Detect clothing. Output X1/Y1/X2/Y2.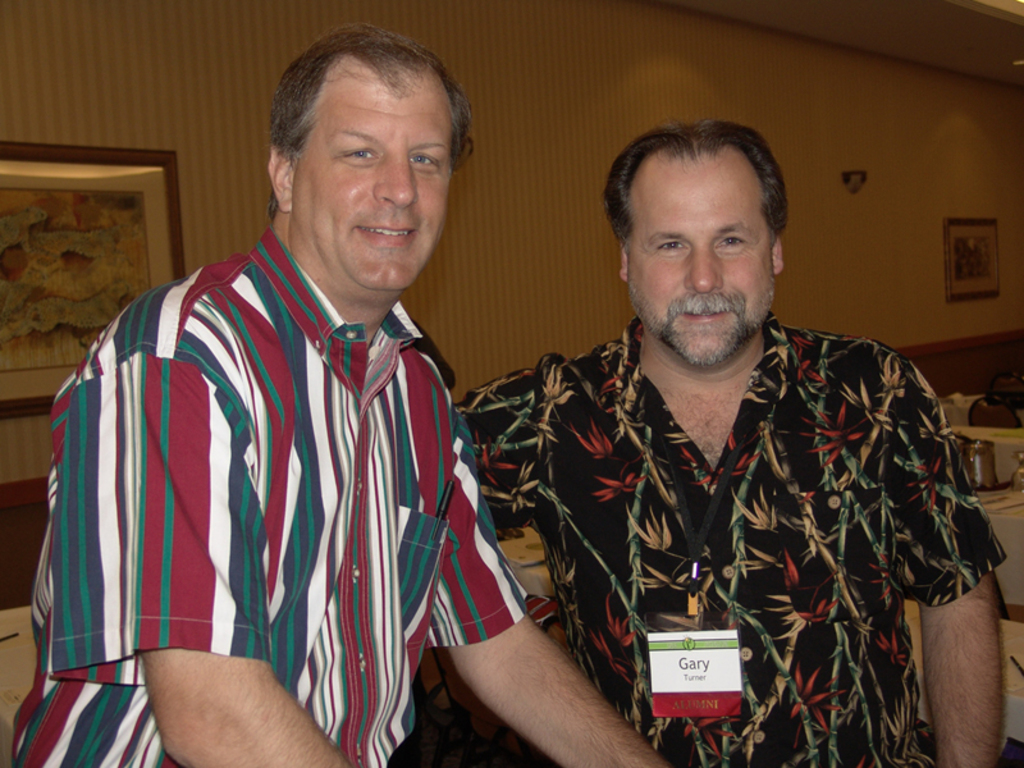
15/228/530/767.
